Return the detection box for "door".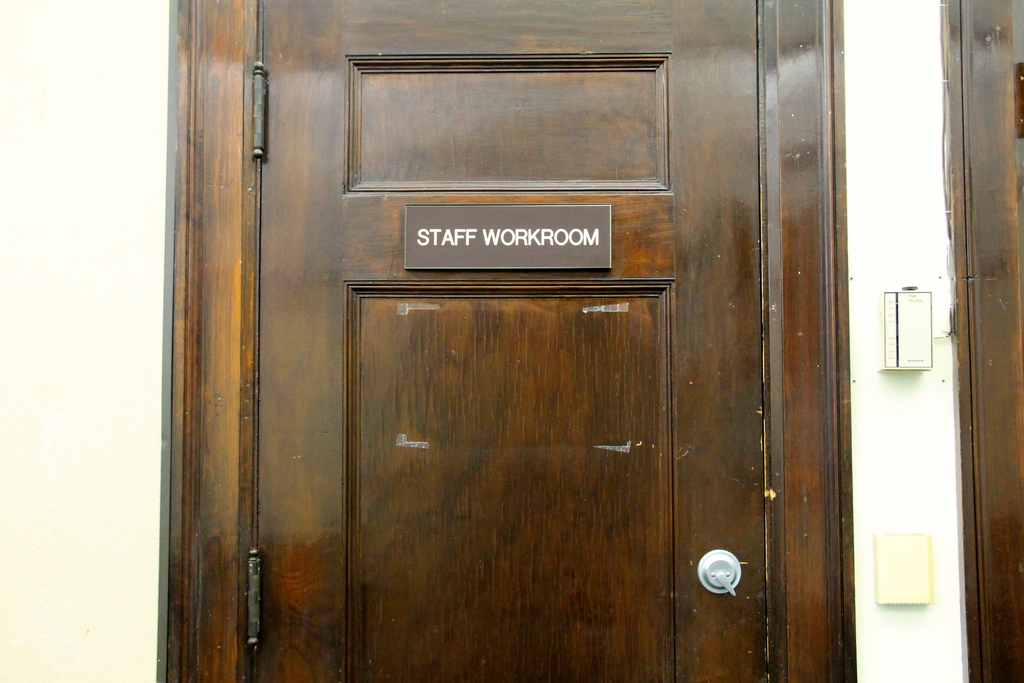
Rect(214, 12, 856, 639).
